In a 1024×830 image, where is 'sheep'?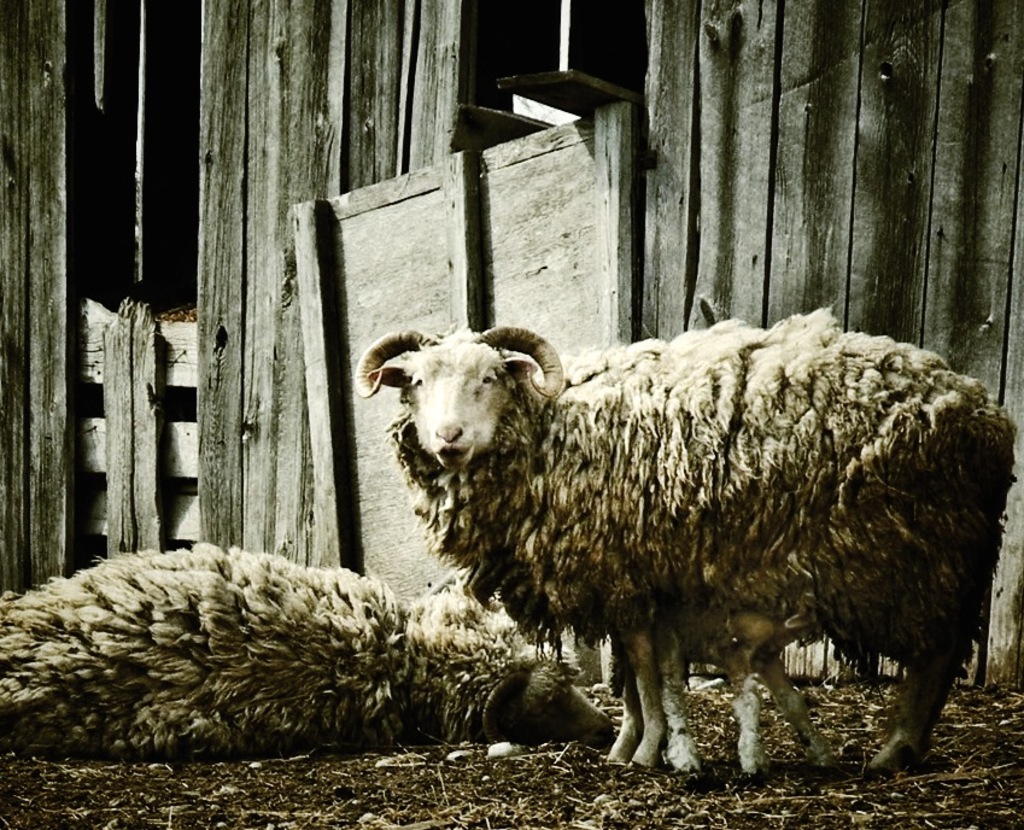
rect(0, 542, 615, 760).
